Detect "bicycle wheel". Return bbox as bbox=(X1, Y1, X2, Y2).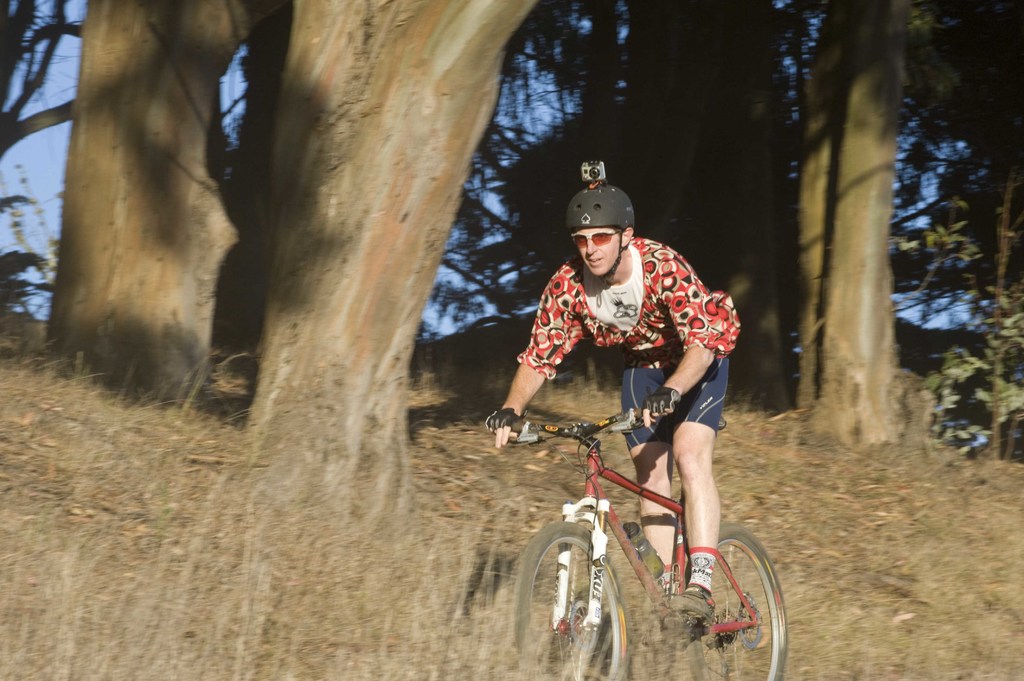
bbox=(718, 534, 783, 664).
